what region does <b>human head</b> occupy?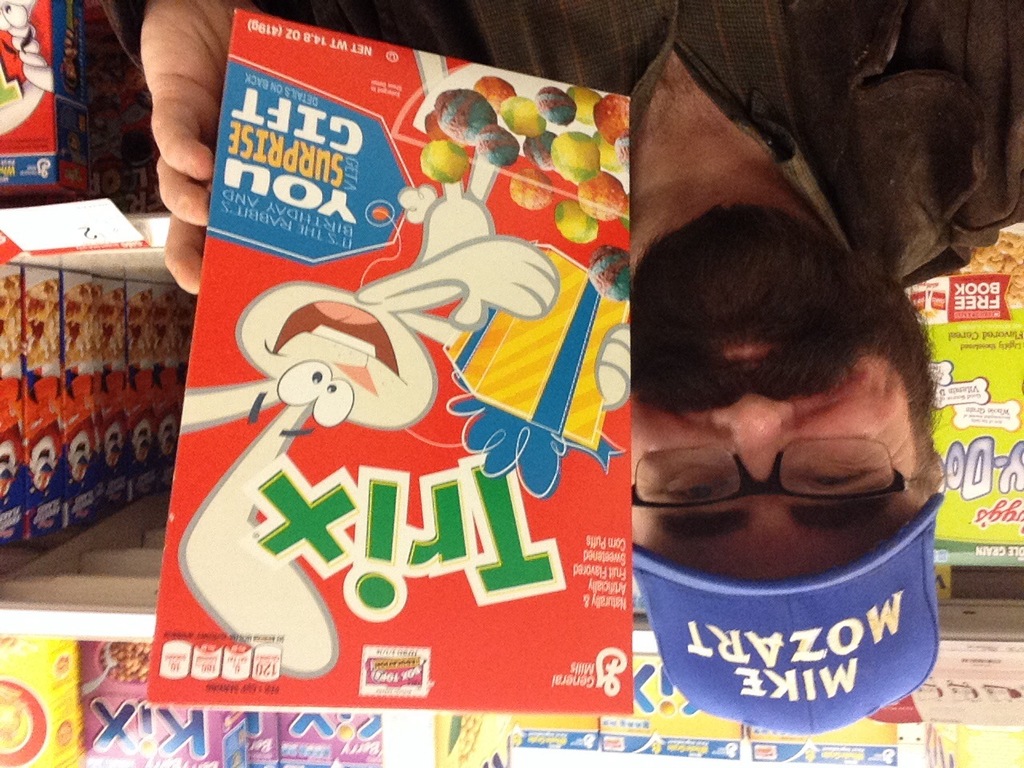
615:194:950:562.
